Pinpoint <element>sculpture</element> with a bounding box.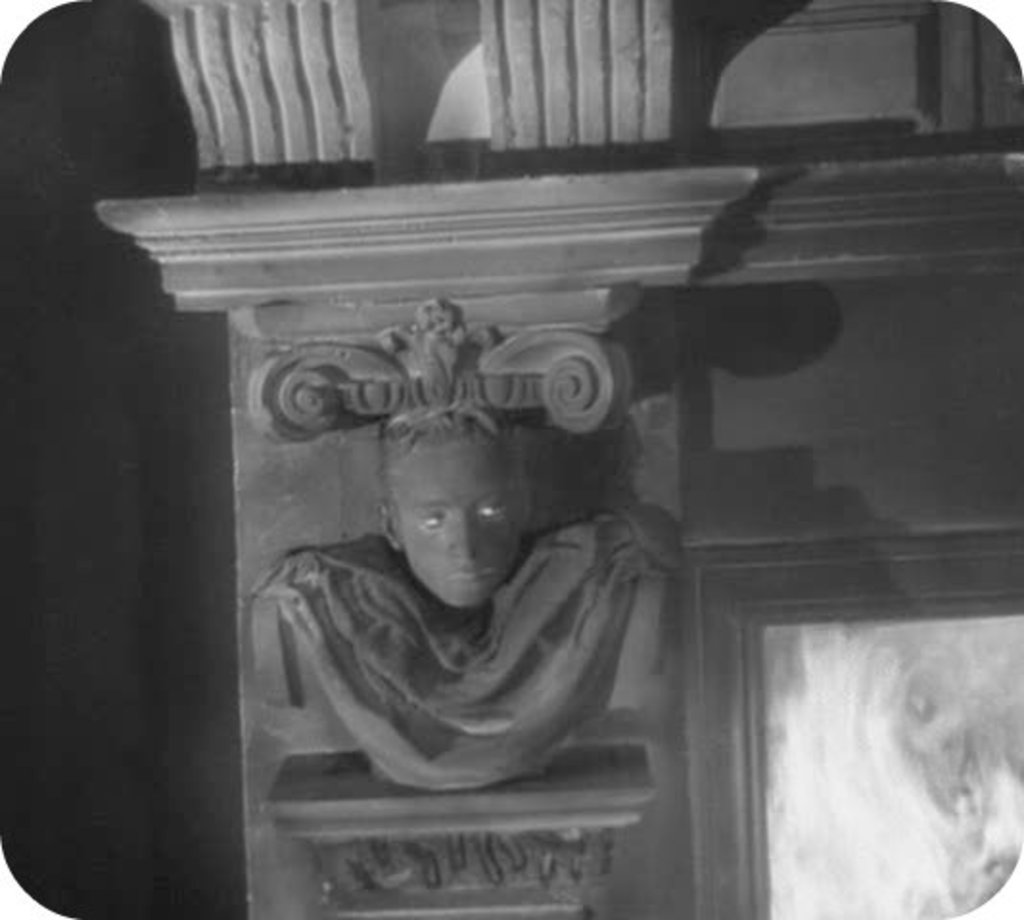
Rect(213, 362, 692, 815).
